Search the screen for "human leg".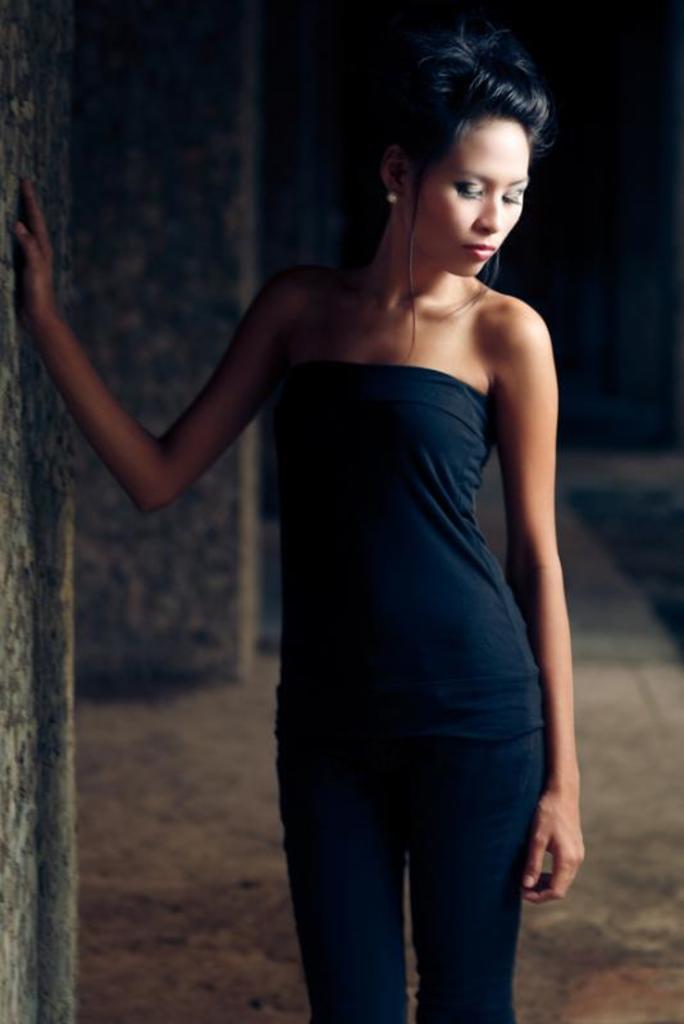
Found at box(282, 618, 415, 1023).
